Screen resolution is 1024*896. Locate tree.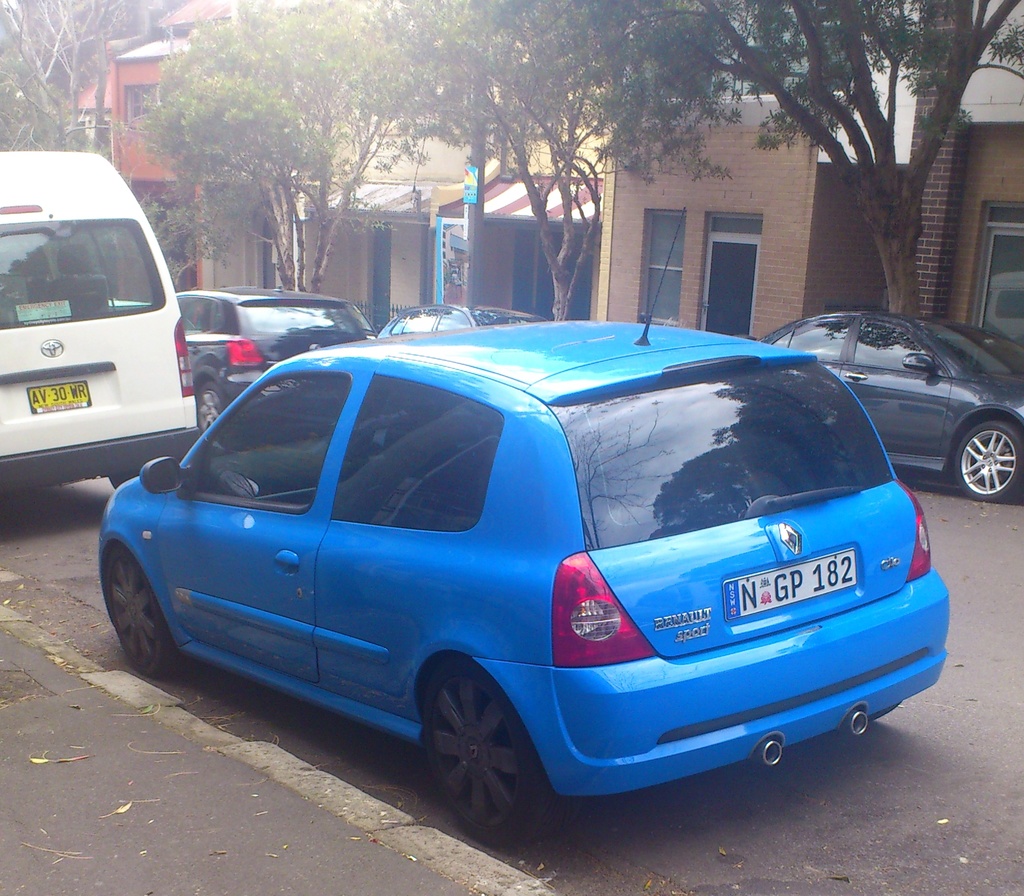
bbox(533, 52, 1005, 324).
